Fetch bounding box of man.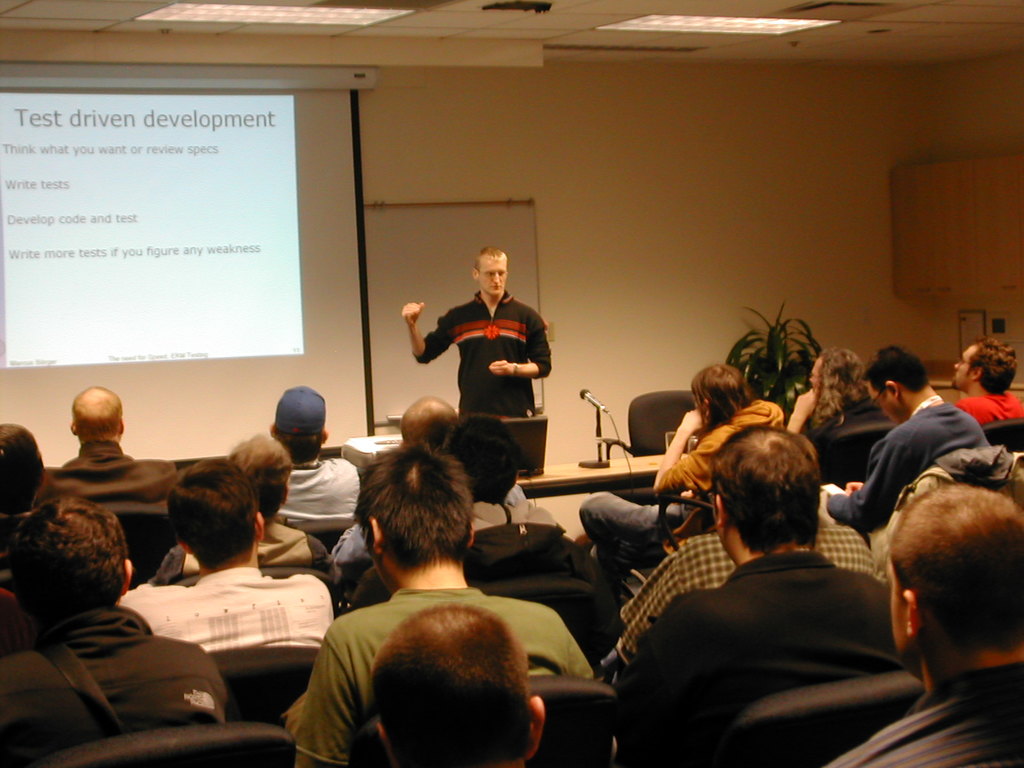
Bbox: 815/477/1023/767.
